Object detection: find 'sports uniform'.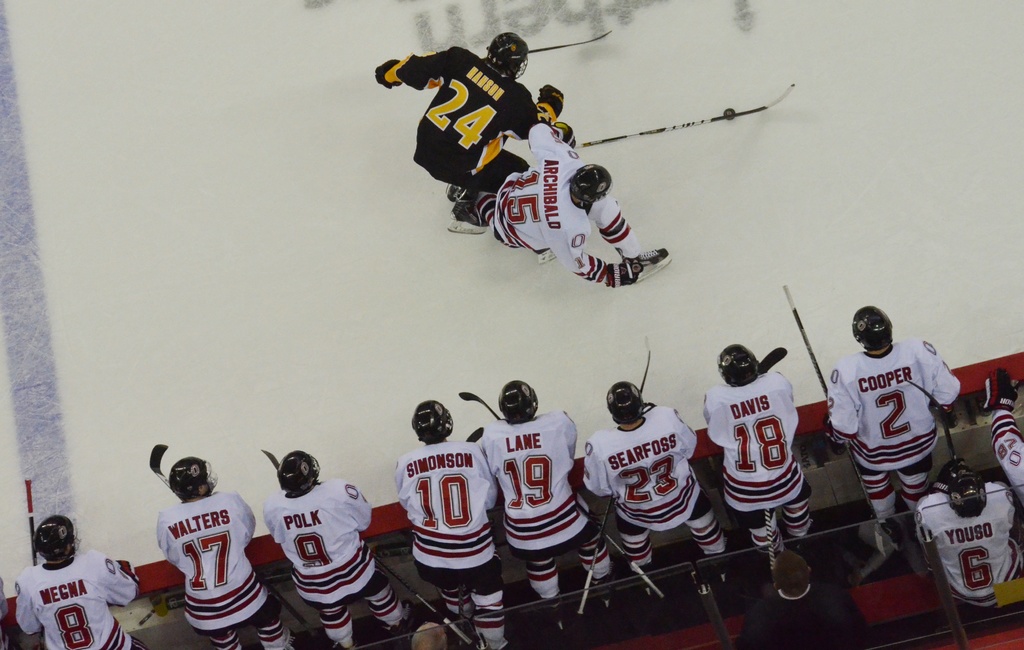
bbox=(136, 447, 259, 642).
